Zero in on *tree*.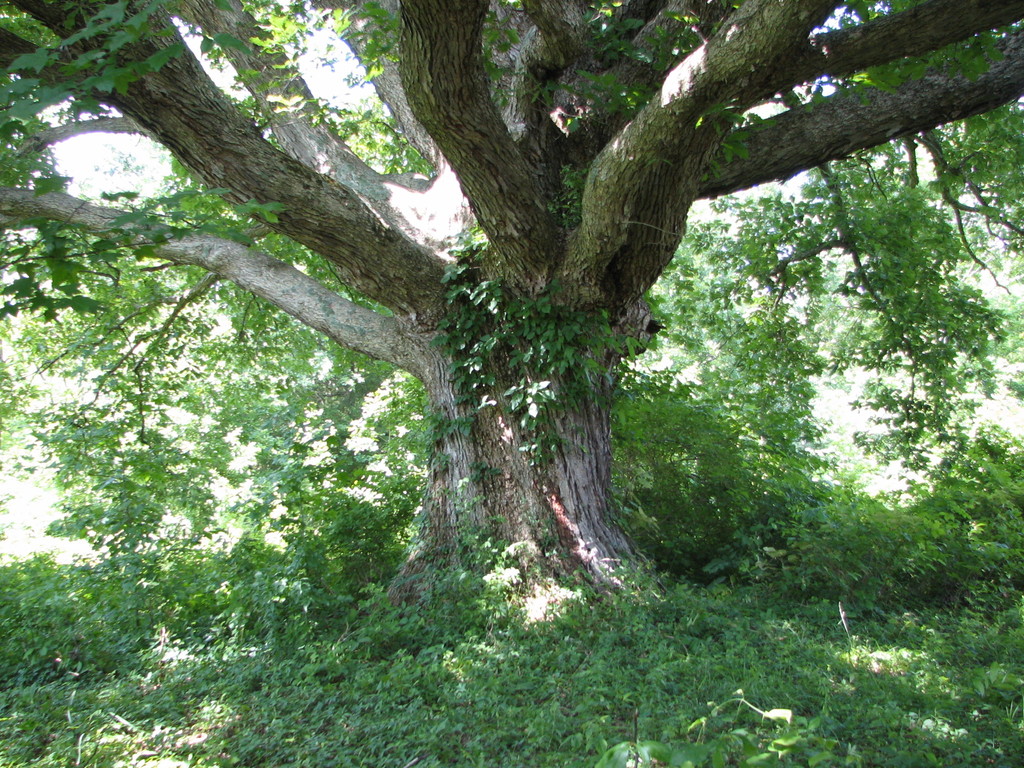
Zeroed in: BBox(0, 0, 1023, 619).
